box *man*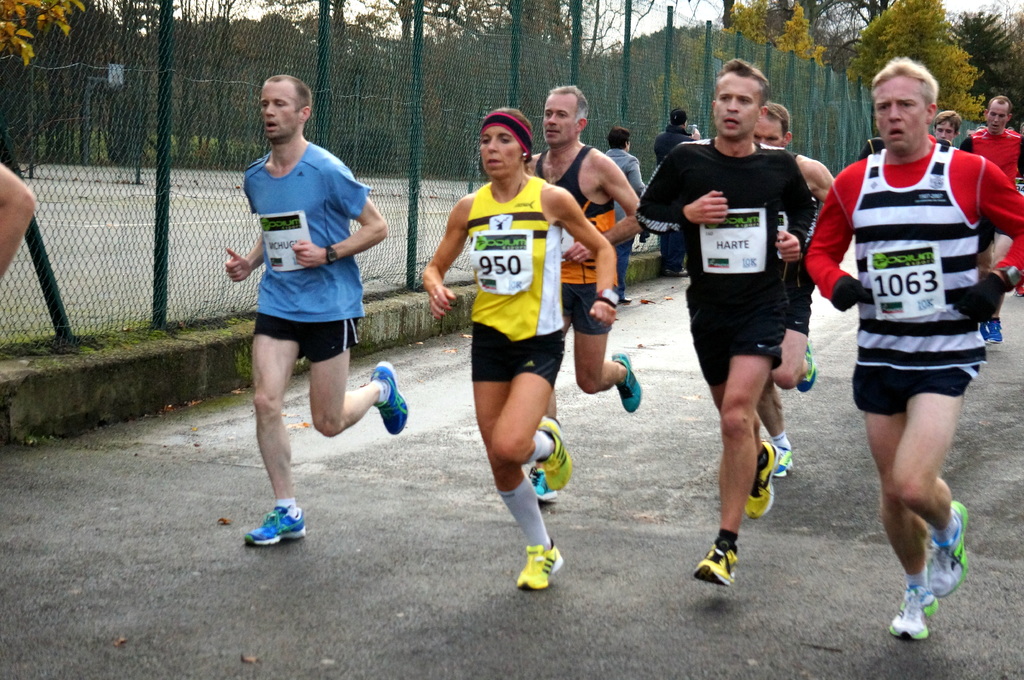
(751,106,838,473)
